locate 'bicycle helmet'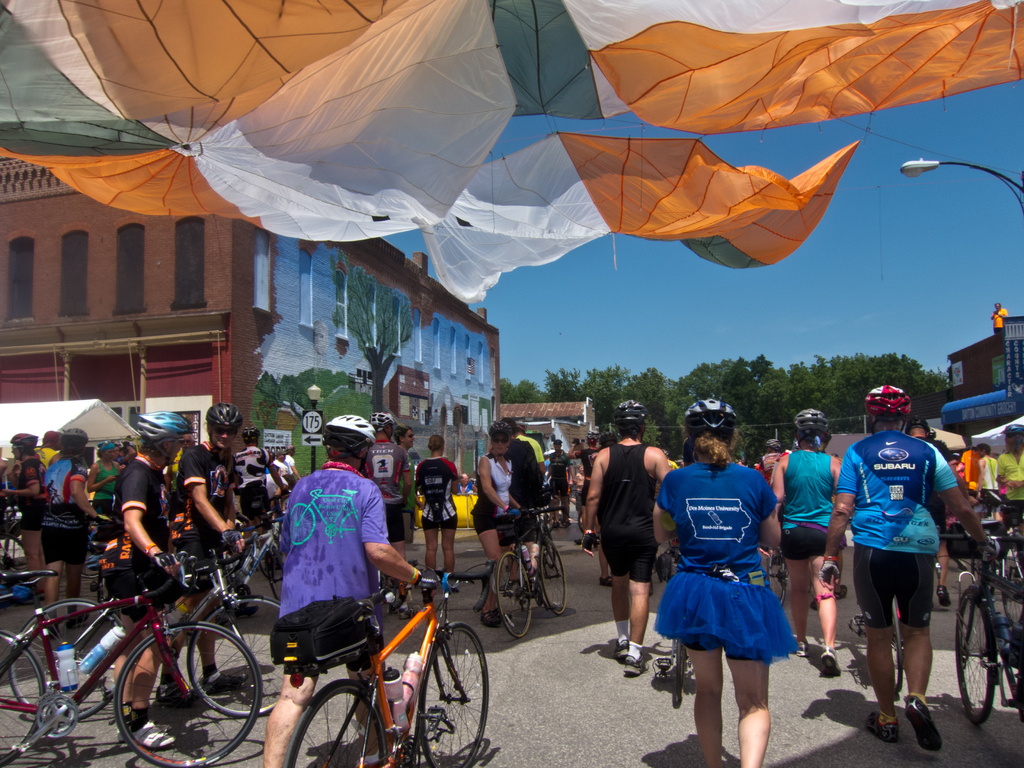
bbox=[140, 413, 191, 461]
